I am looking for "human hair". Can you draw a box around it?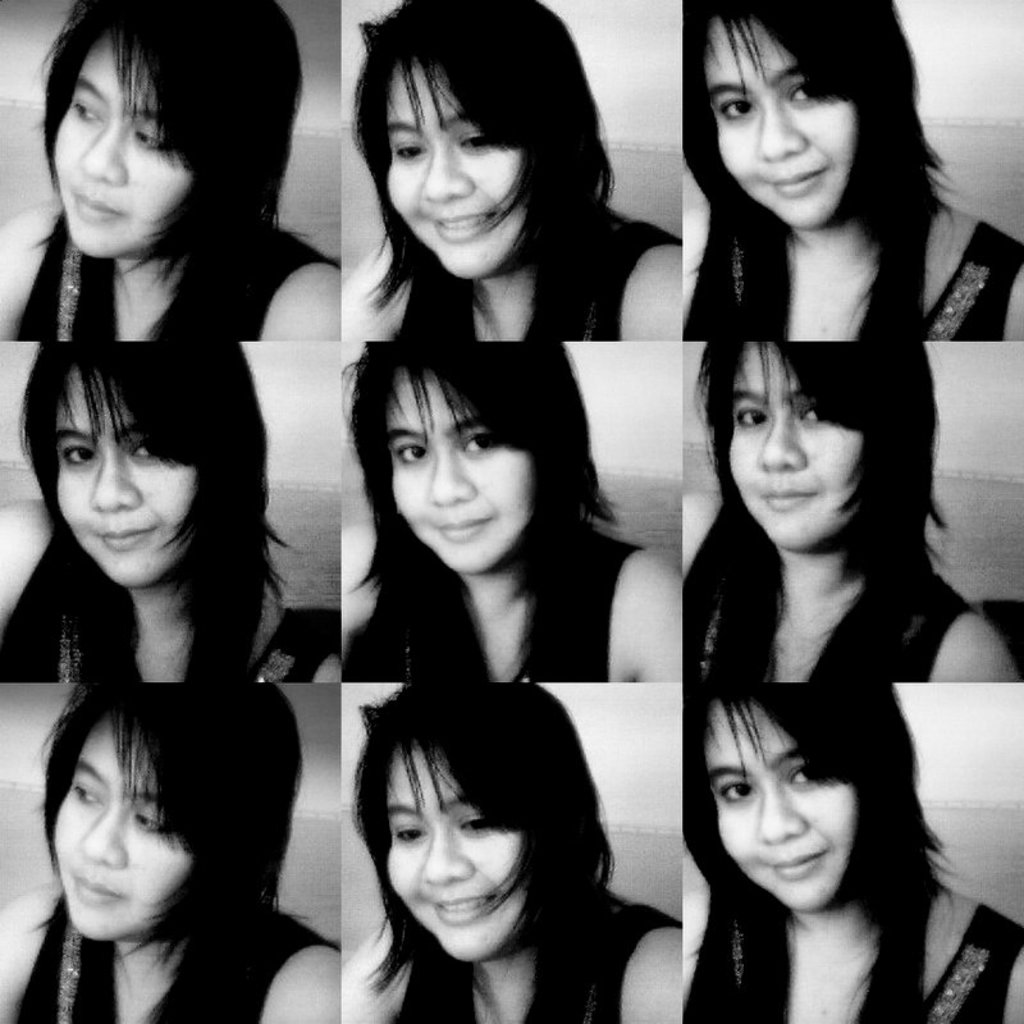
Sure, the bounding box is detection(343, 339, 620, 660).
